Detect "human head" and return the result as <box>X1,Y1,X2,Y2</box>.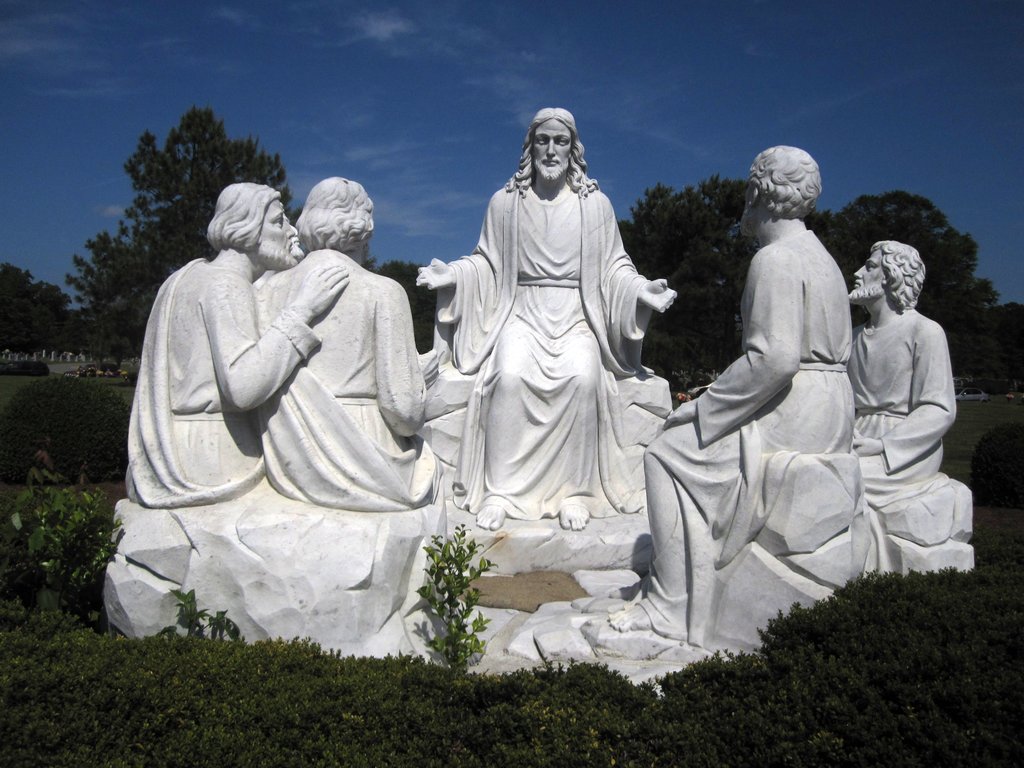
<box>295,177,377,244</box>.
